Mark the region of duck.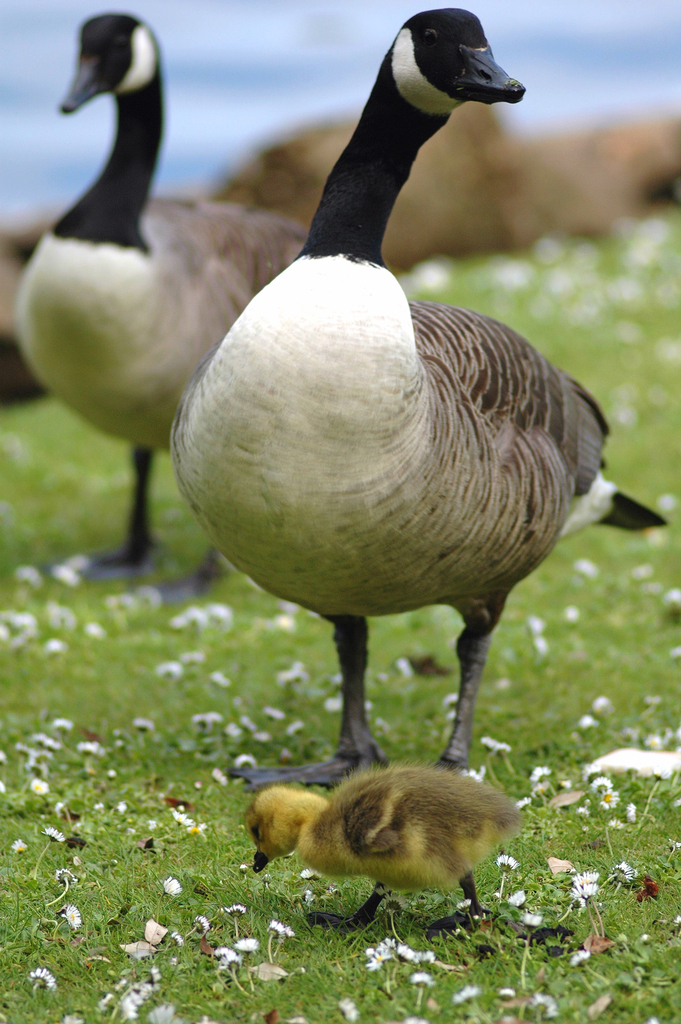
Region: rect(256, 740, 546, 925).
